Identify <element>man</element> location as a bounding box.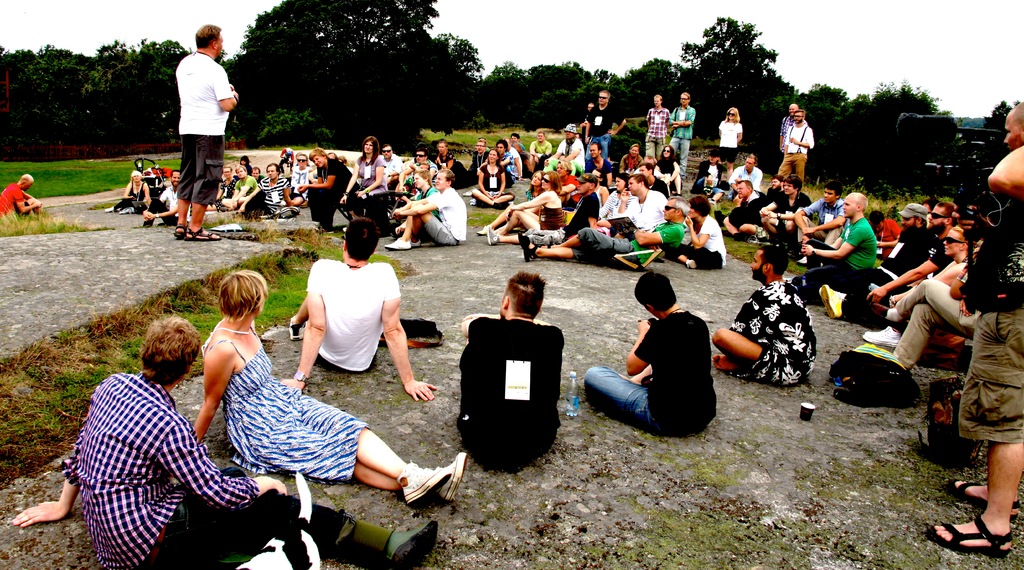
x1=273 y1=222 x2=440 y2=403.
